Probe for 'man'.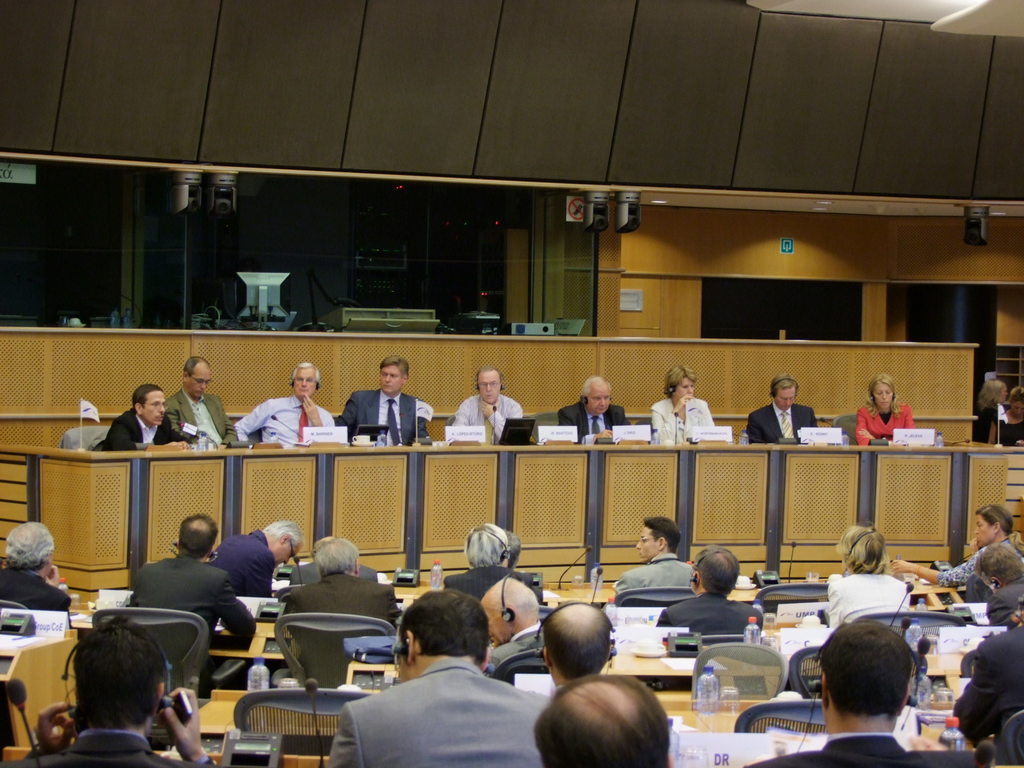
Probe result: 533/596/626/695.
